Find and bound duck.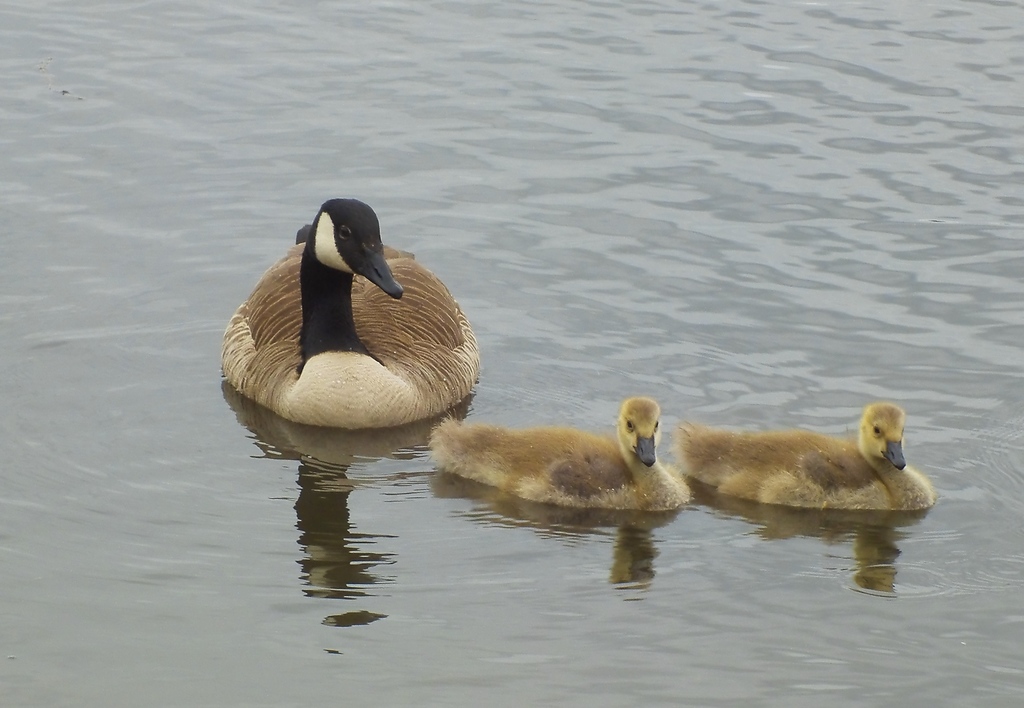
Bound: box=[669, 400, 943, 526].
